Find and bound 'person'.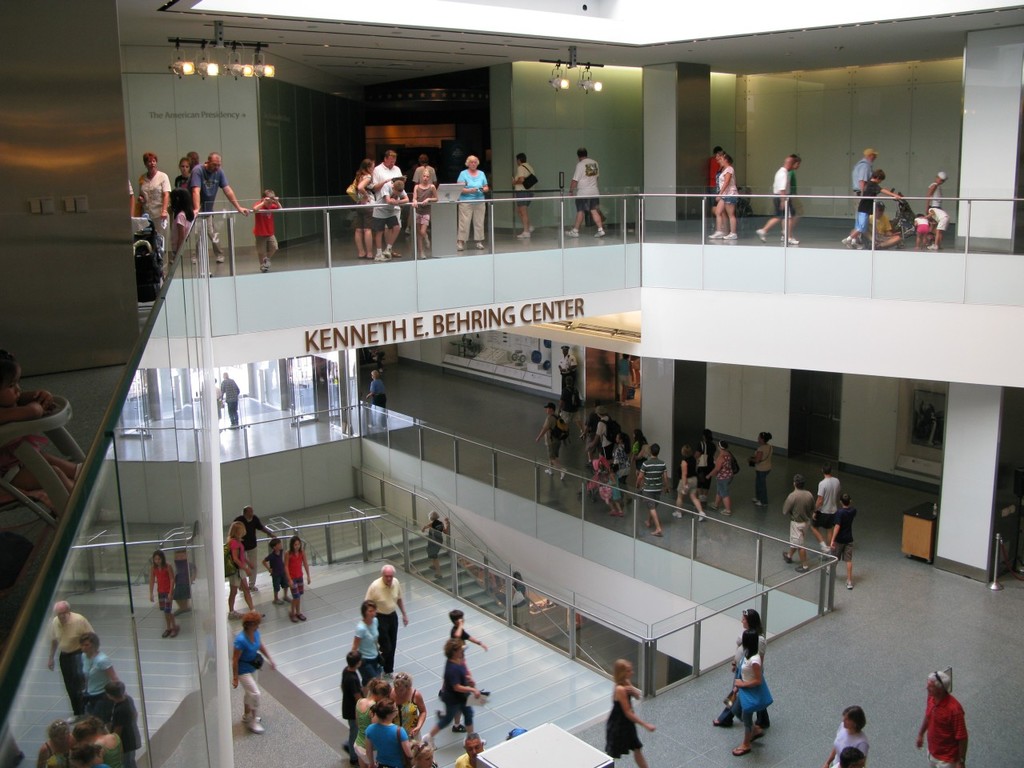
Bound: [x1=709, y1=150, x2=739, y2=240].
